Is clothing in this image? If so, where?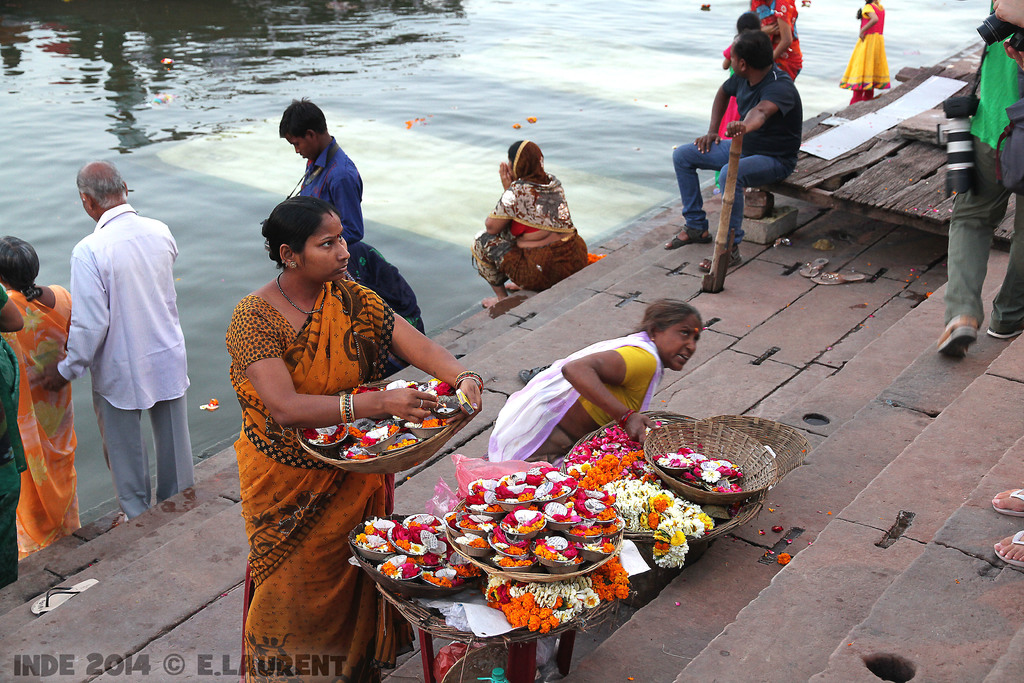
Yes, at bbox(715, 42, 746, 139).
